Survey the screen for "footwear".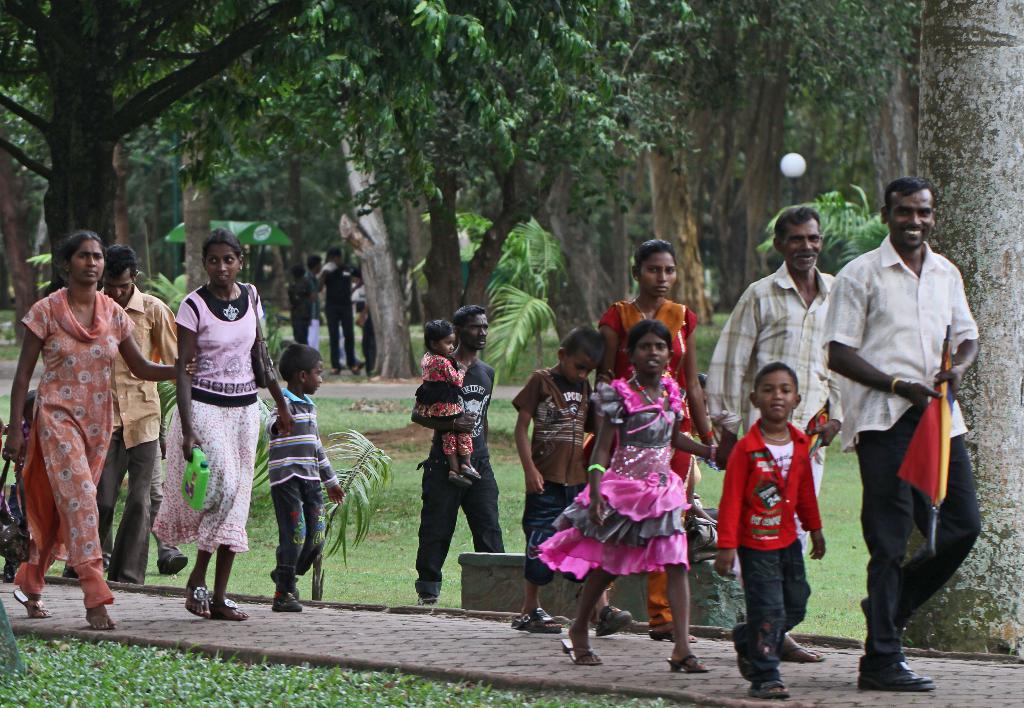
Survey found: 646:627:707:644.
